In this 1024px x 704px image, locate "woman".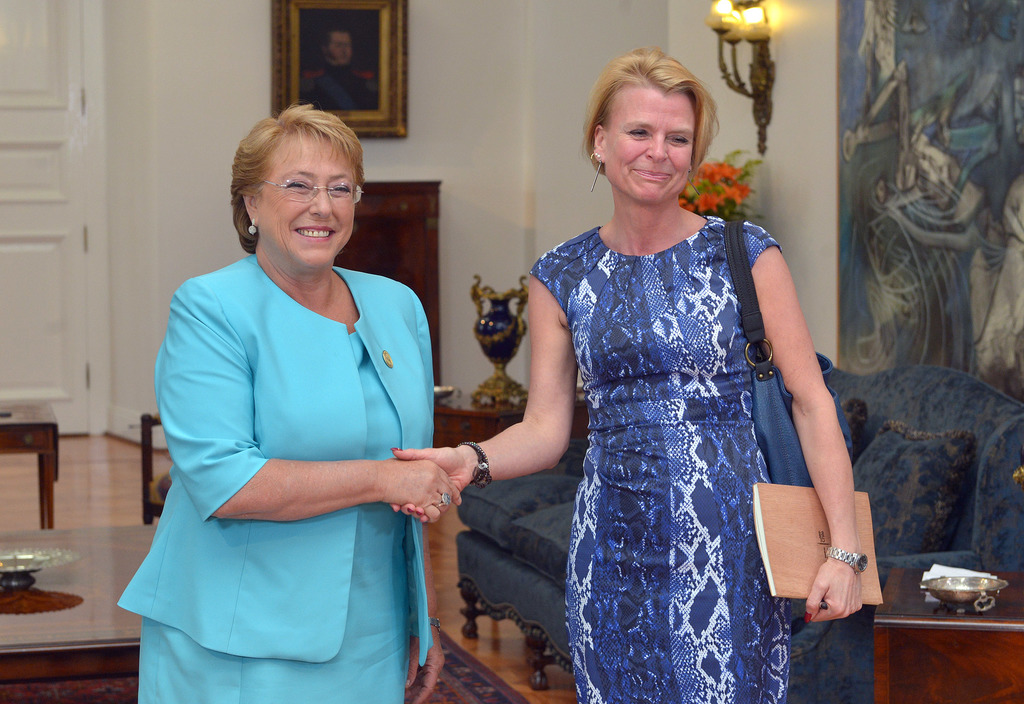
Bounding box: x1=479 y1=51 x2=869 y2=695.
